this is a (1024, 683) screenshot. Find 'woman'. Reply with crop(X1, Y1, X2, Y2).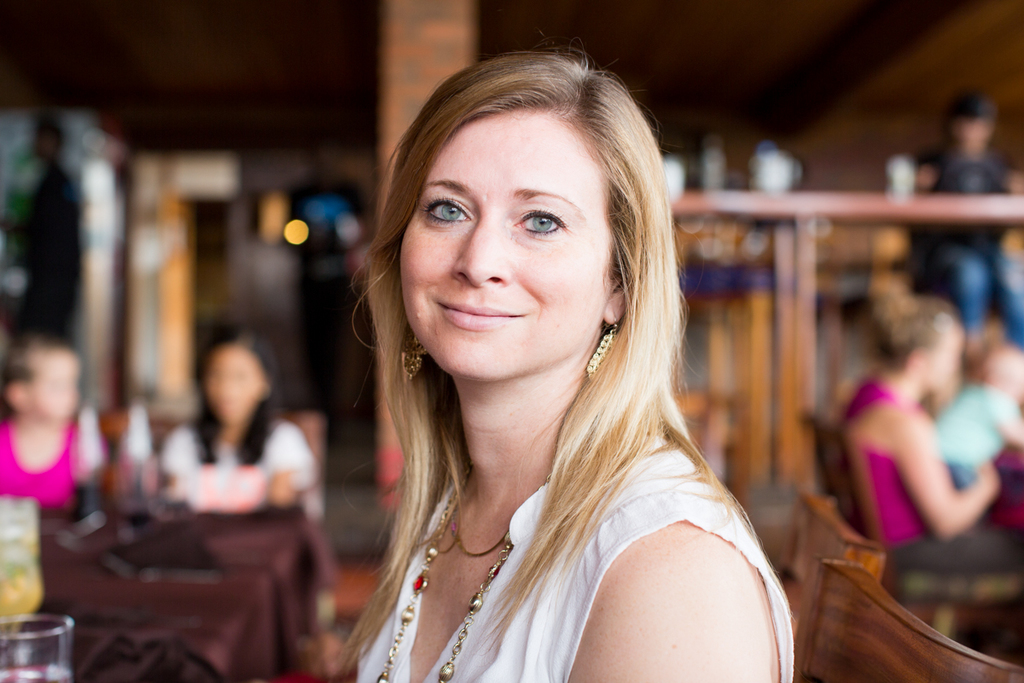
crop(830, 294, 1023, 575).
